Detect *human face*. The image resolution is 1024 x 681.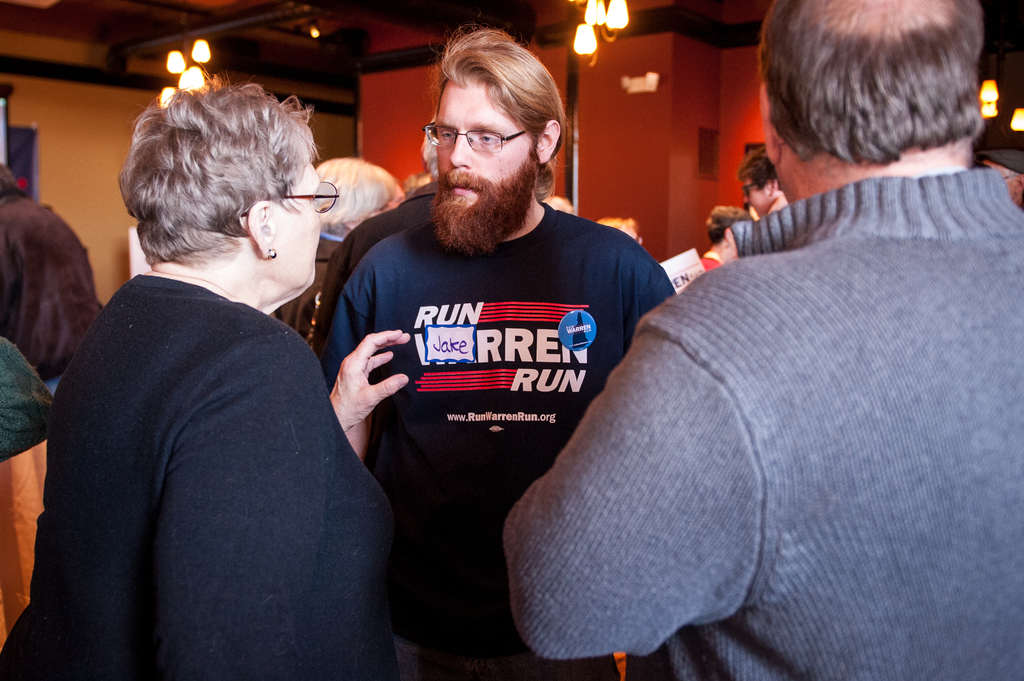
pyautogui.locateOnScreen(437, 77, 543, 220).
